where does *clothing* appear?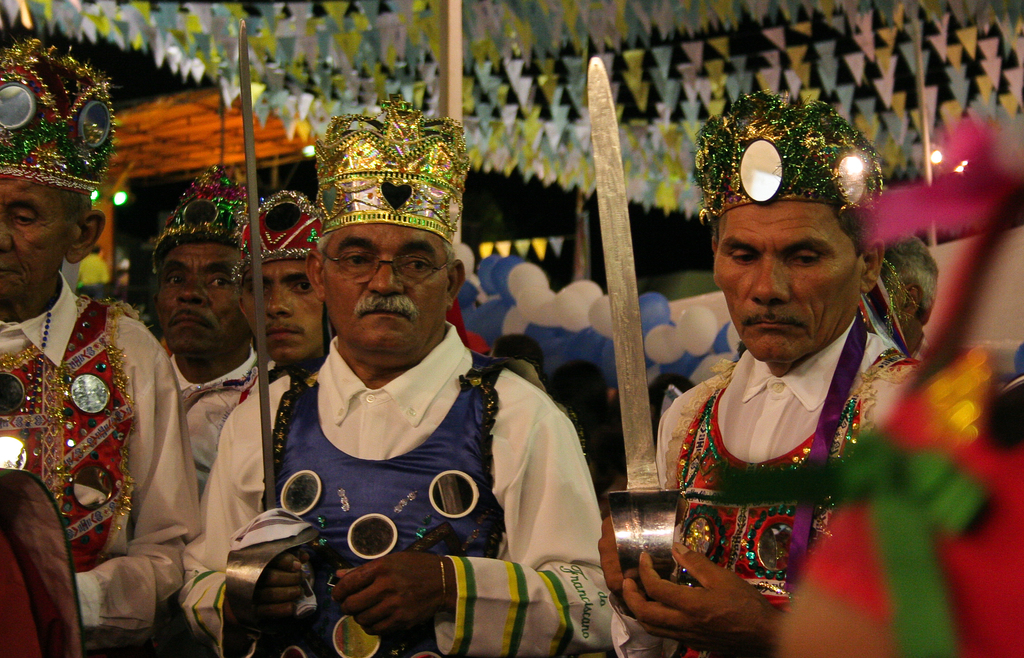
Appears at 76, 254, 114, 299.
